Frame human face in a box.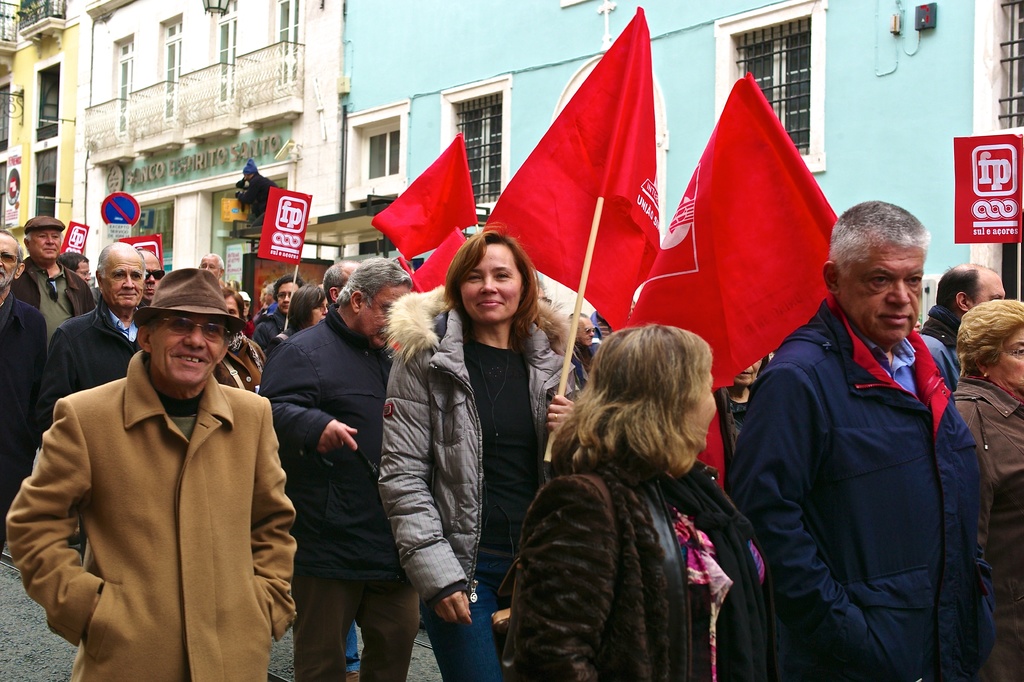
x1=33 y1=225 x2=59 y2=259.
